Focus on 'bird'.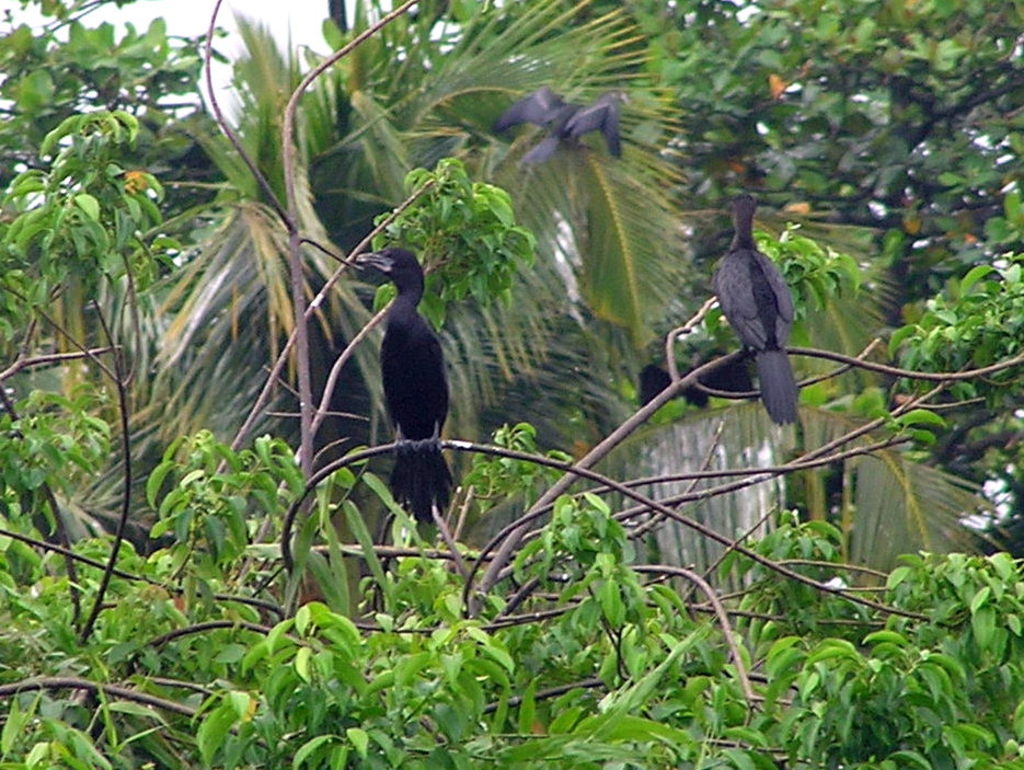
Focused at detection(710, 180, 804, 423).
